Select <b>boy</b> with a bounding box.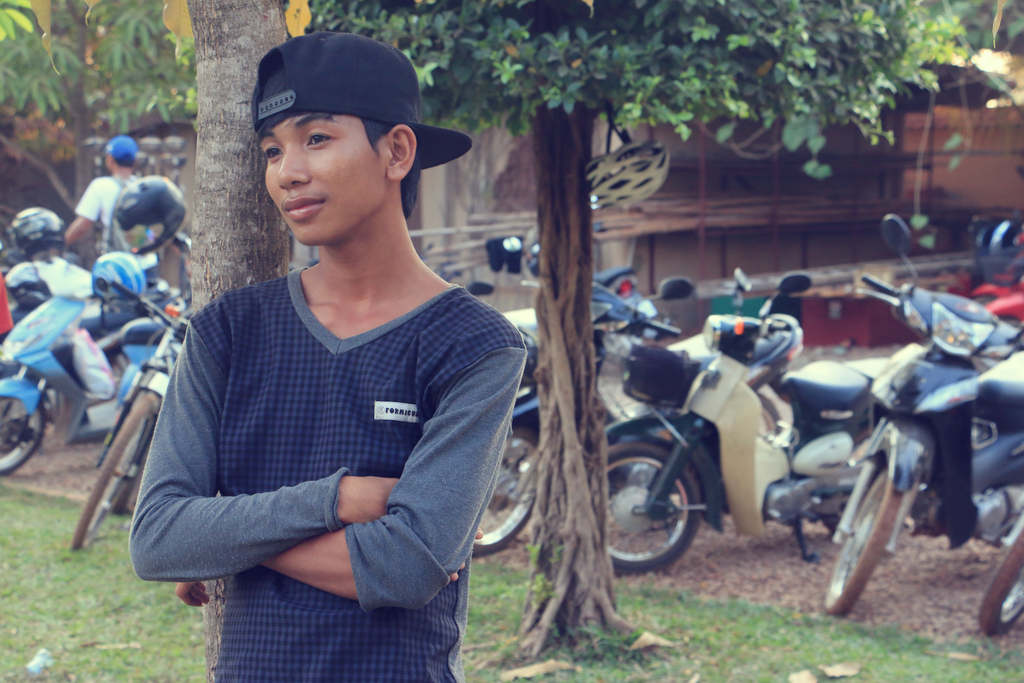
rect(124, 29, 535, 682).
